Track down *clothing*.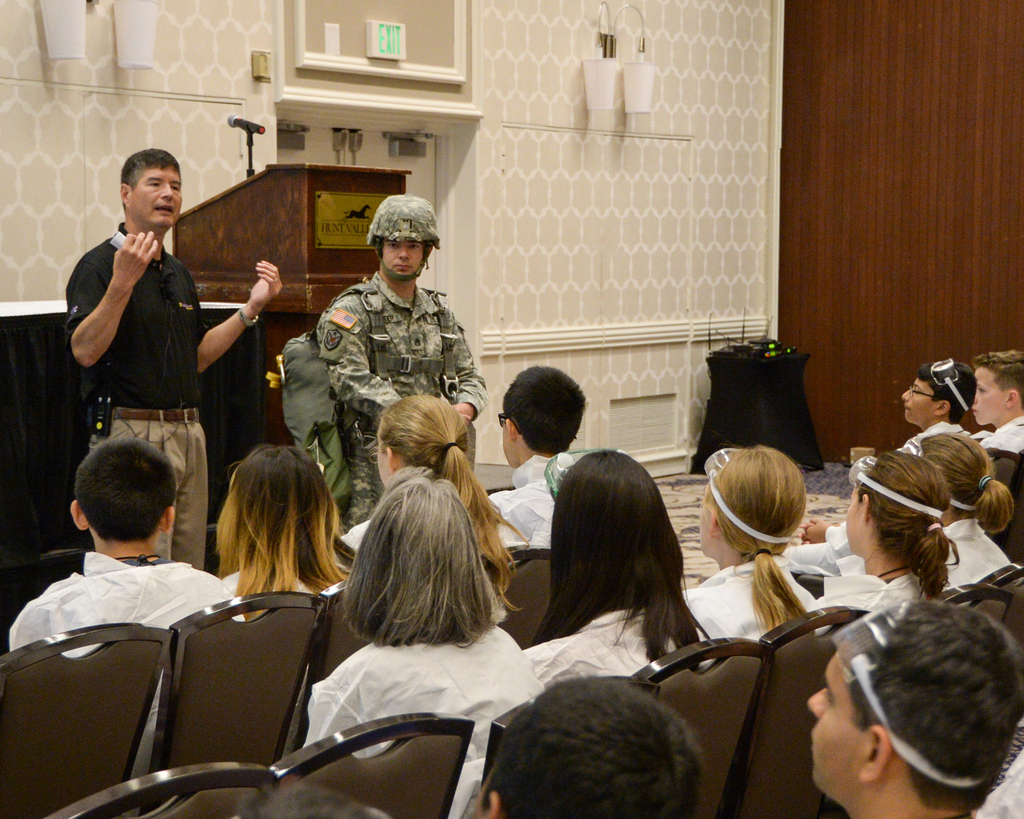
Tracked to {"left": 302, "top": 275, "right": 476, "bottom": 517}.
